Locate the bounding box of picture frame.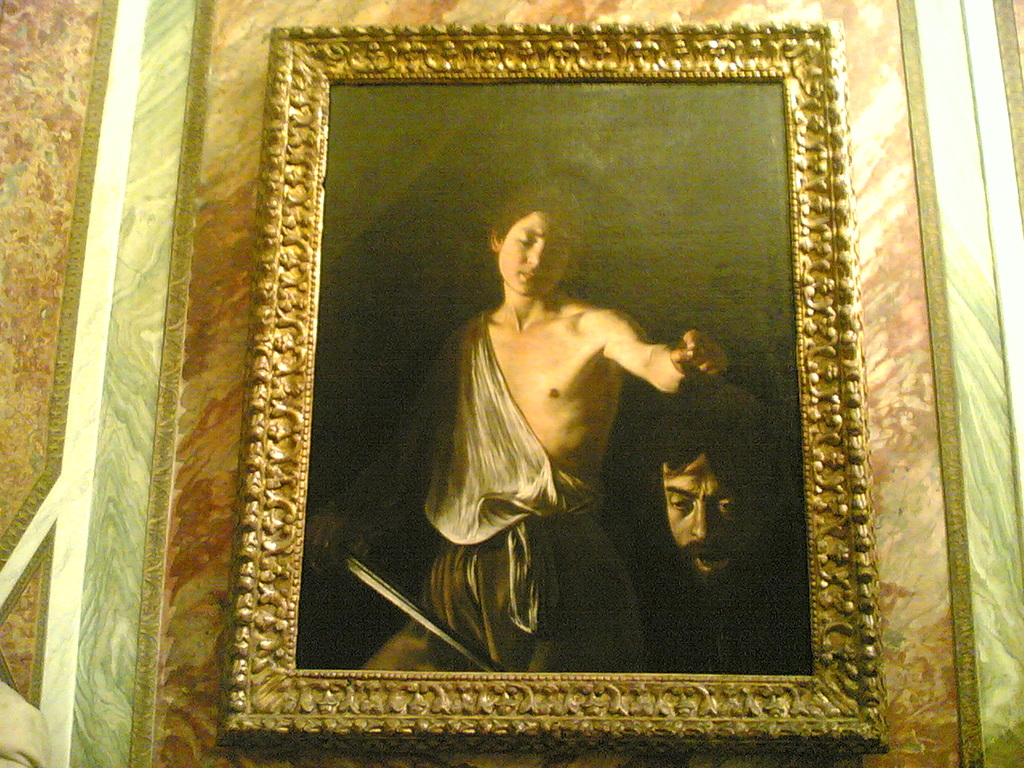
Bounding box: [162, 17, 905, 767].
